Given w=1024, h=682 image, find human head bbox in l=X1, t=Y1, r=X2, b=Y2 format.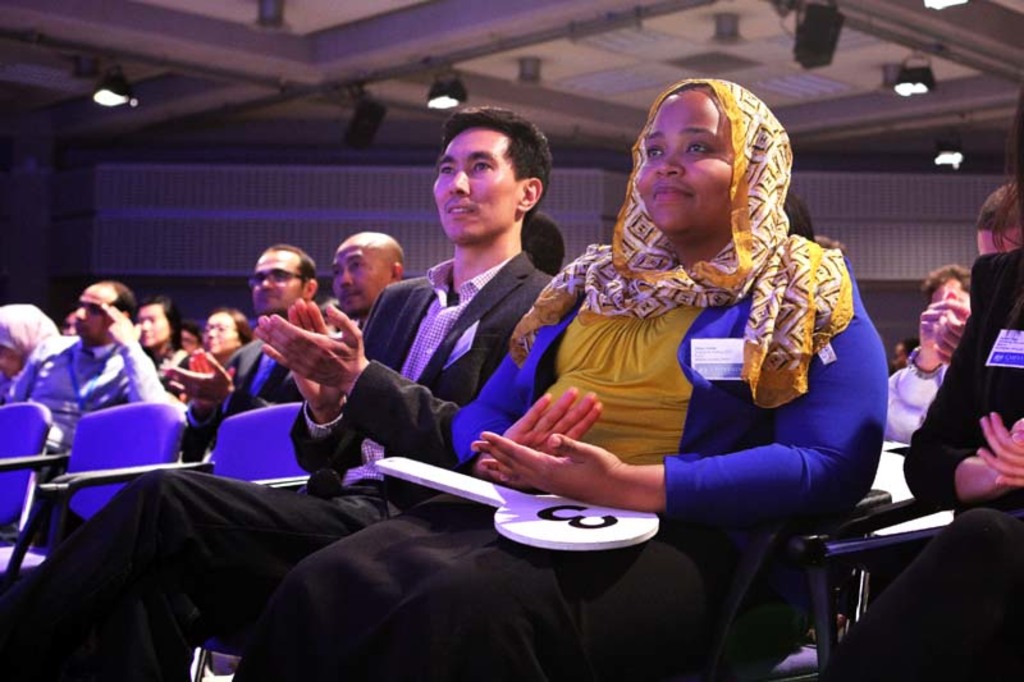
l=253, t=243, r=316, b=315.
